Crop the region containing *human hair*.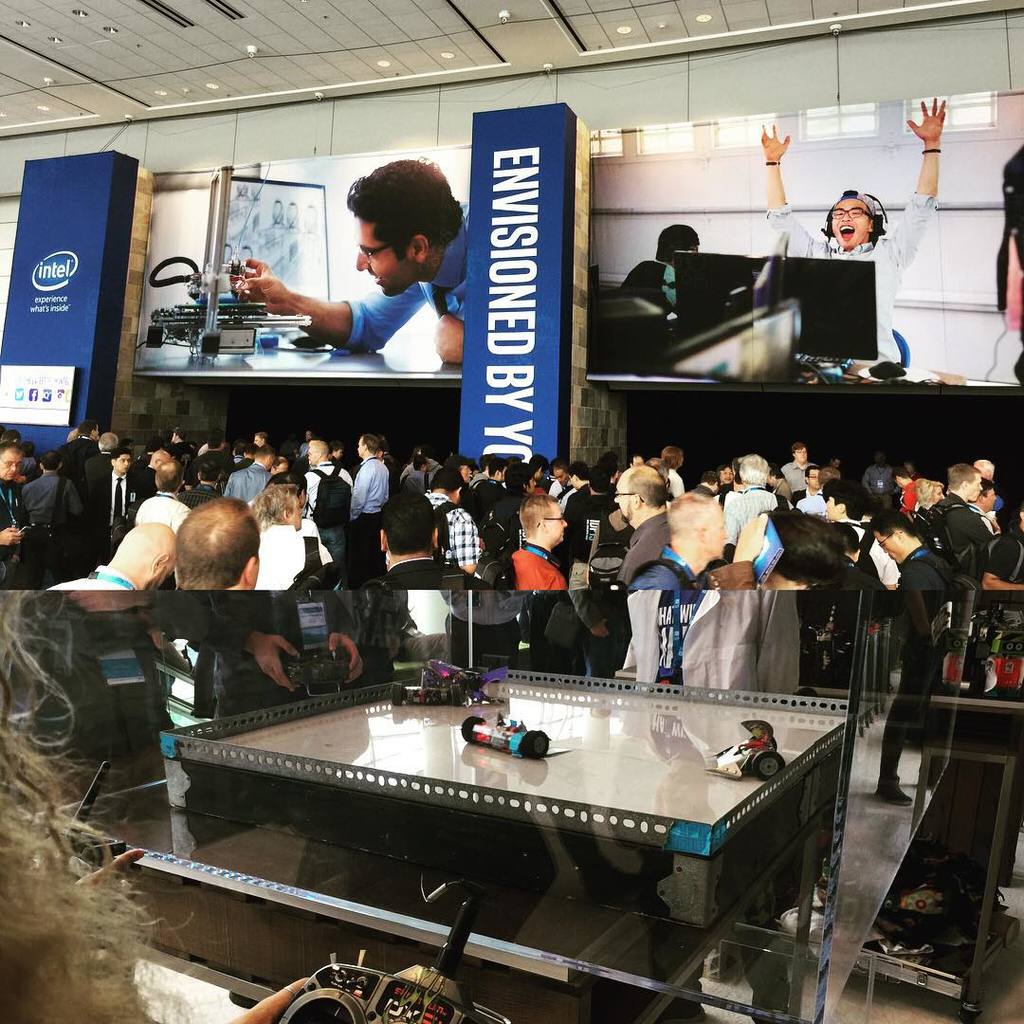
Crop region: (518, 484, 566, 533).
